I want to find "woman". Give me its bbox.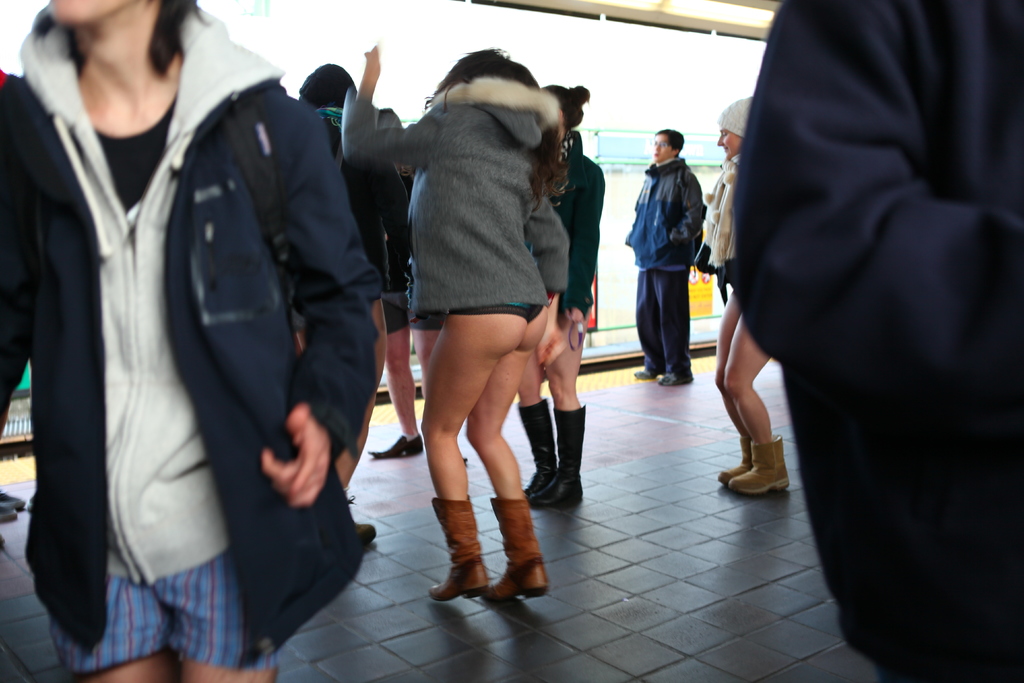
{"left": 690, "top": 97, "right": 783, "bottom": 502}.
